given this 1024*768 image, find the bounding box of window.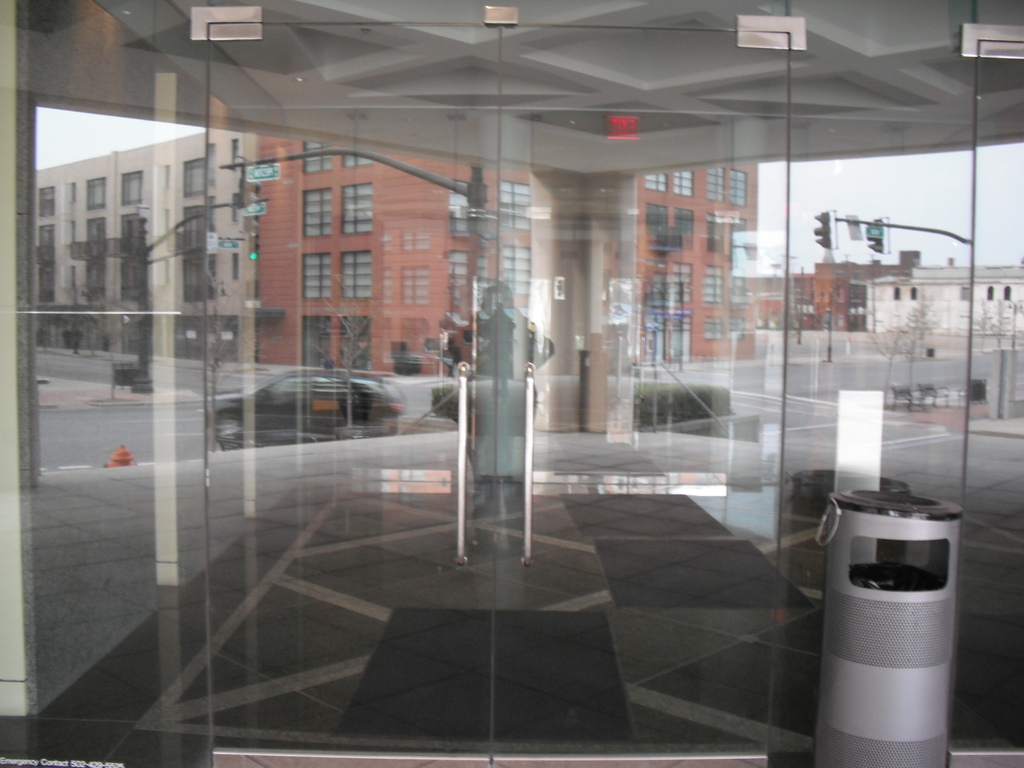
left=959, top=285, right=976, bottom=299.
